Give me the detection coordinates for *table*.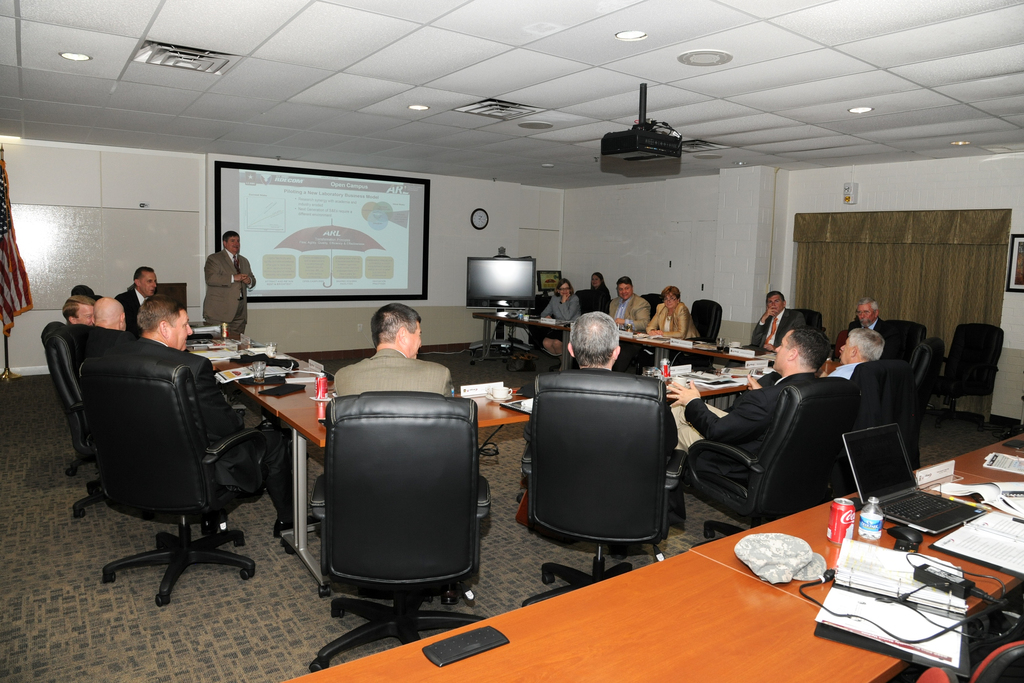
280, 550, 911, 682.
